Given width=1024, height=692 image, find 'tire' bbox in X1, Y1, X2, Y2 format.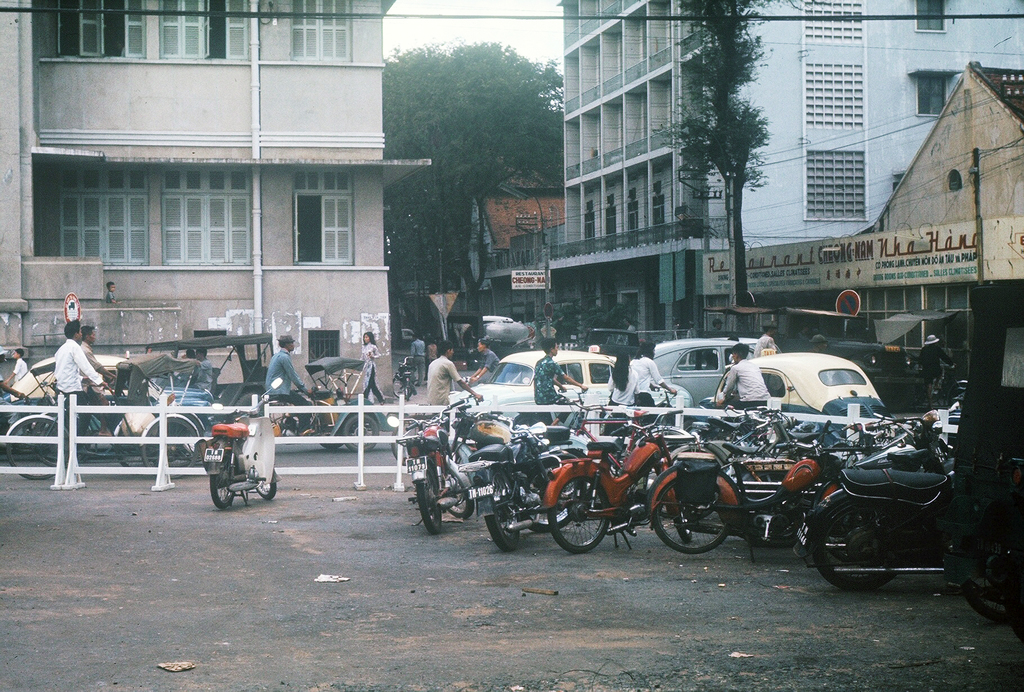
548, 479, 611, 553.
